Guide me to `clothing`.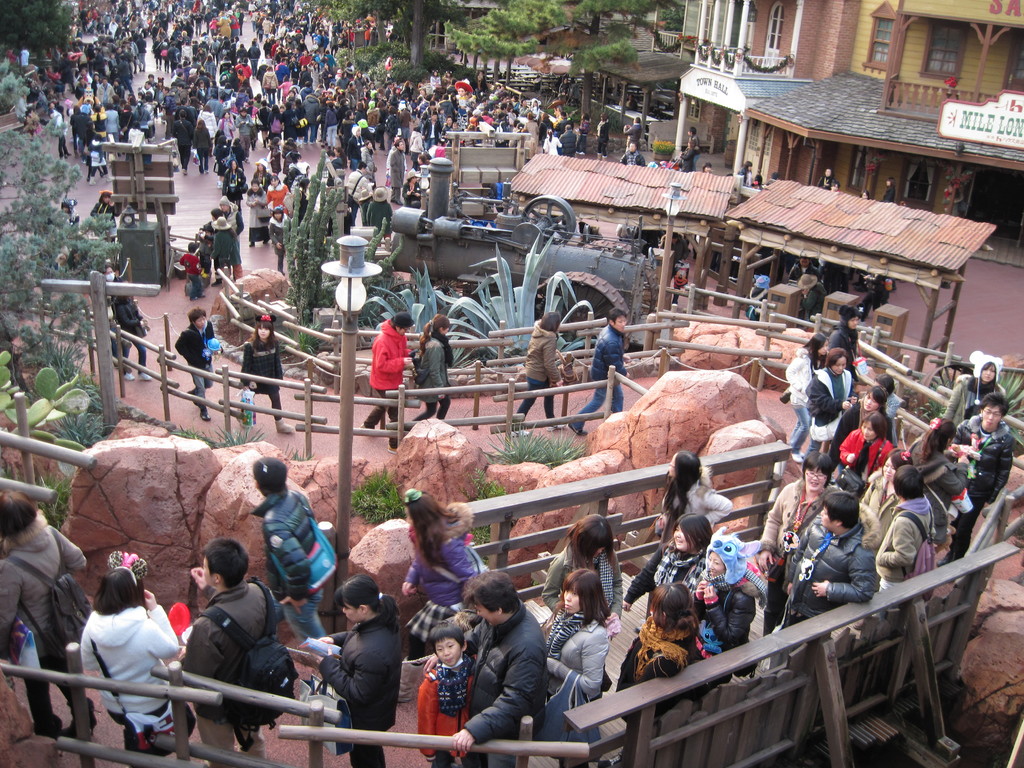
Guidance: [241,327,286,415].
